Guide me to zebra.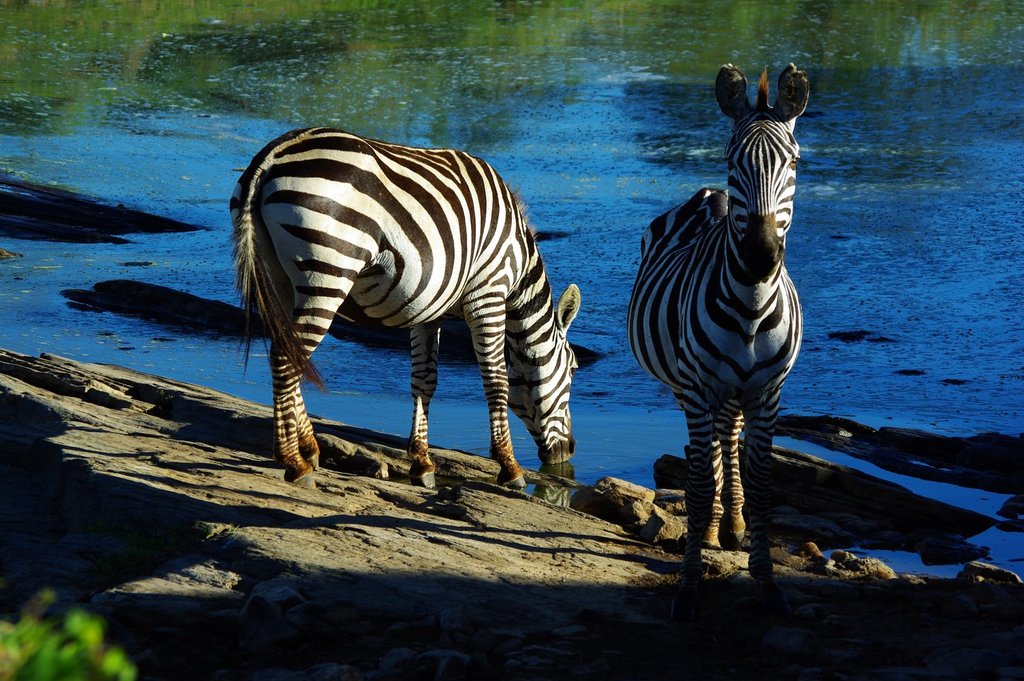
Guidance: {"left": 232, "top": 127, "right": 582, "bottom": 490}.
